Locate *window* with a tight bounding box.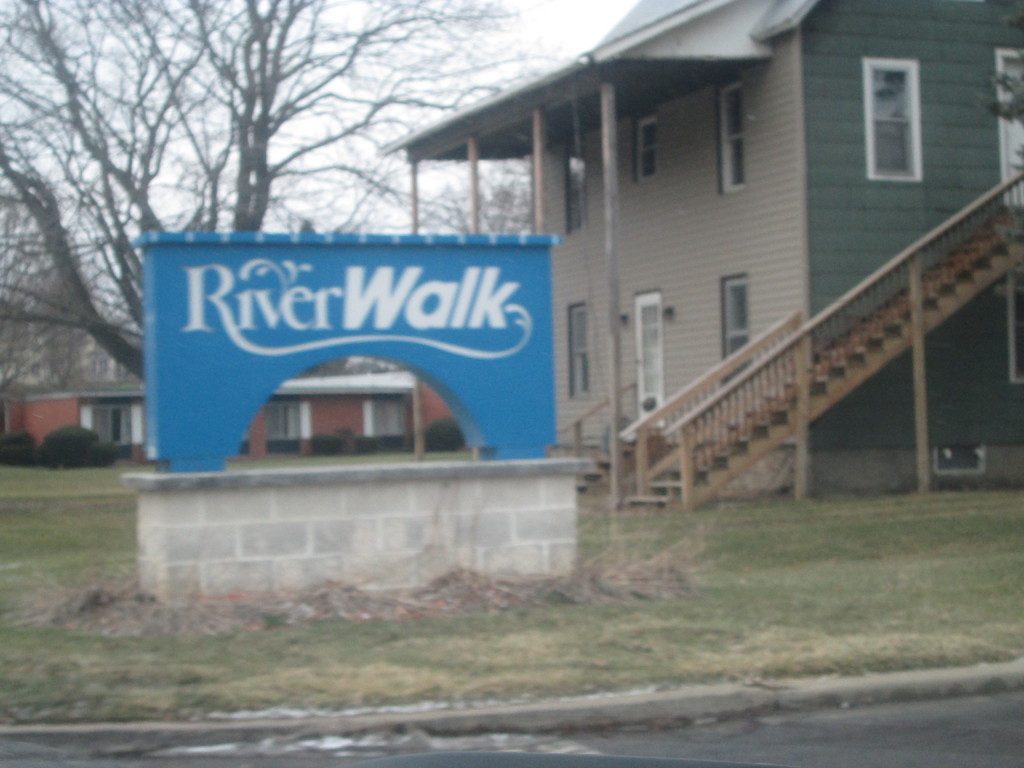
rect(631, 115, 659, 177).
